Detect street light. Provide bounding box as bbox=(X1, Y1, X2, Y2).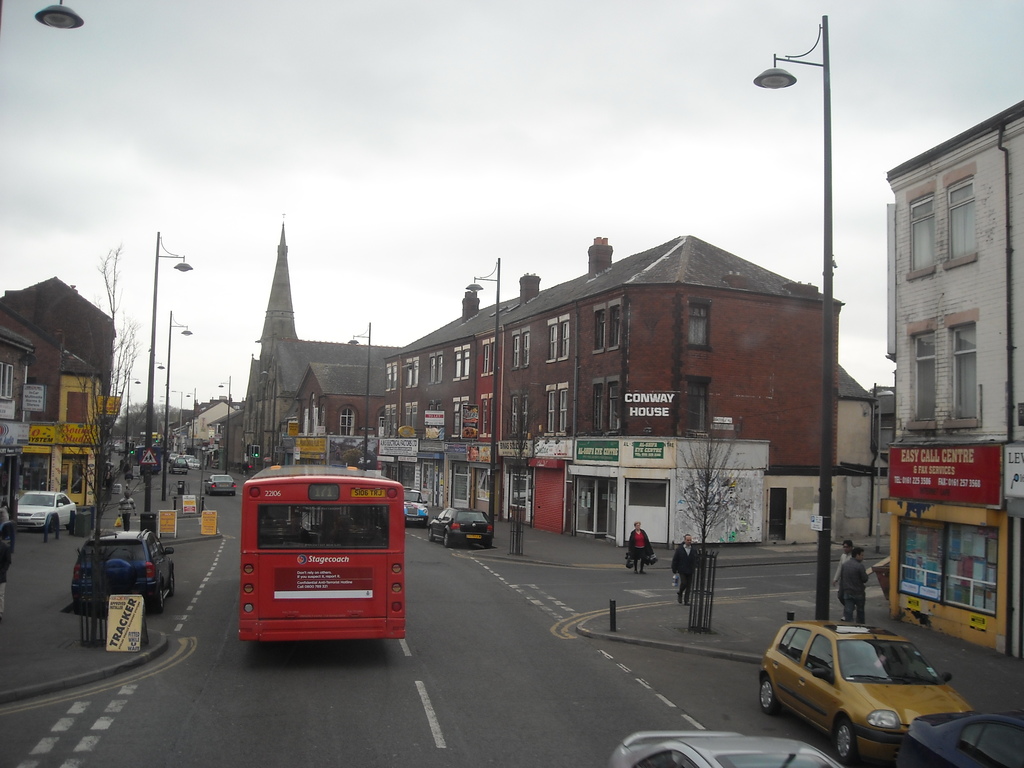
bbox=(122, 371, 143, 468).
